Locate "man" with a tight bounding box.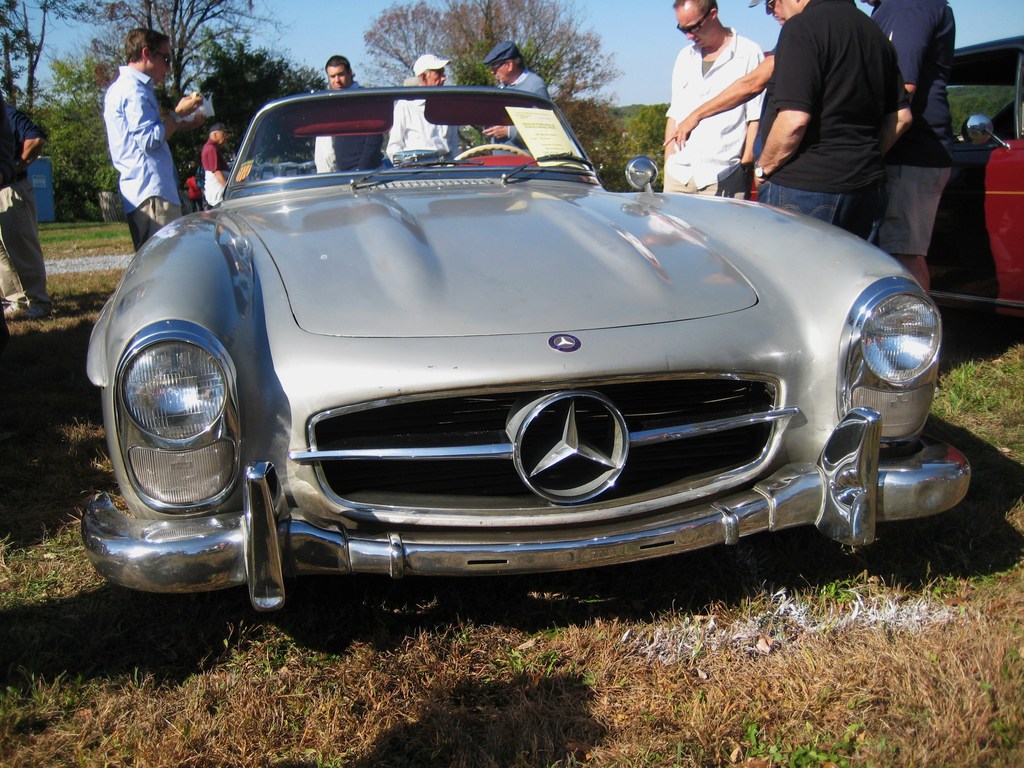
region(651, 0, 751, 191).
